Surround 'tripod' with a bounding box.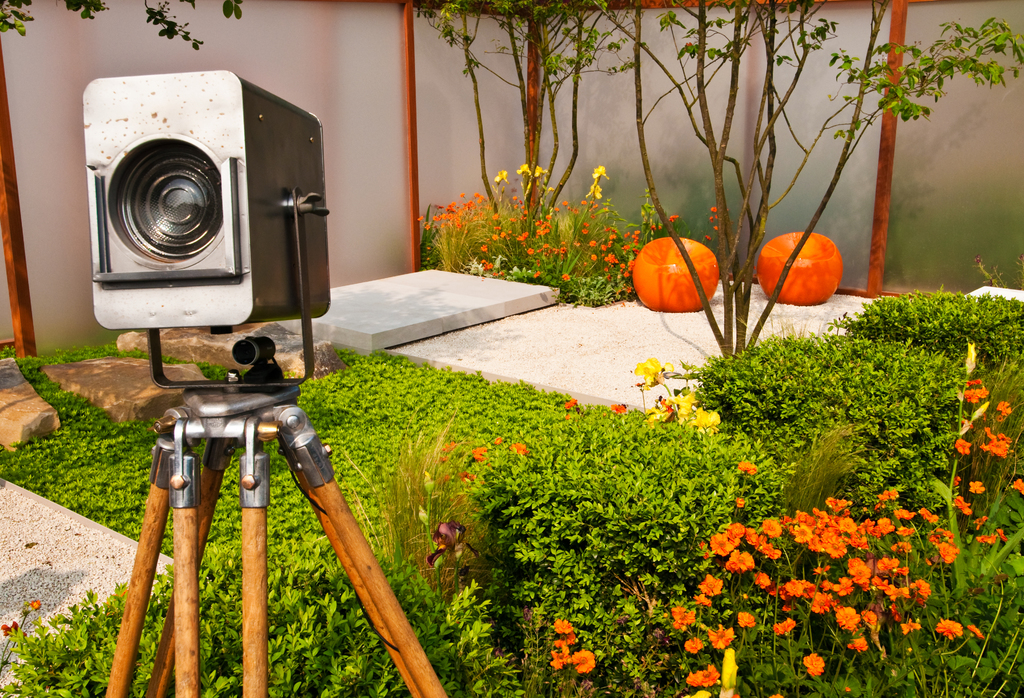
104 383 451 697.
